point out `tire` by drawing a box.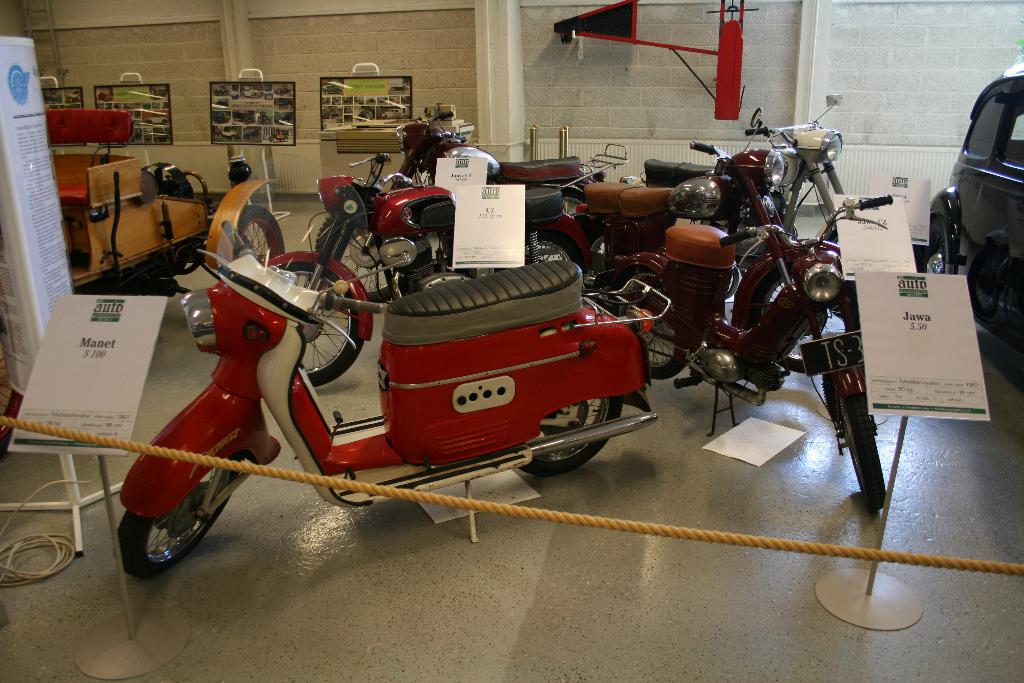
x1=388, y1=86, x2=395, y2=94.
